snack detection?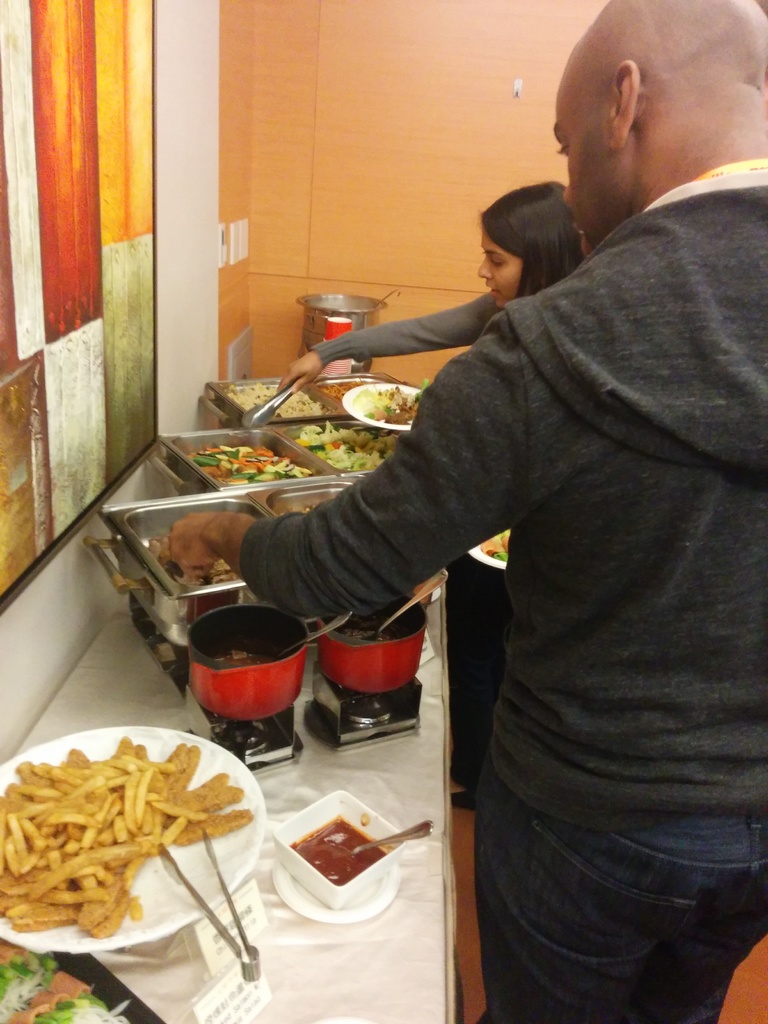
left=314, top=428, right=380, bottom=471
